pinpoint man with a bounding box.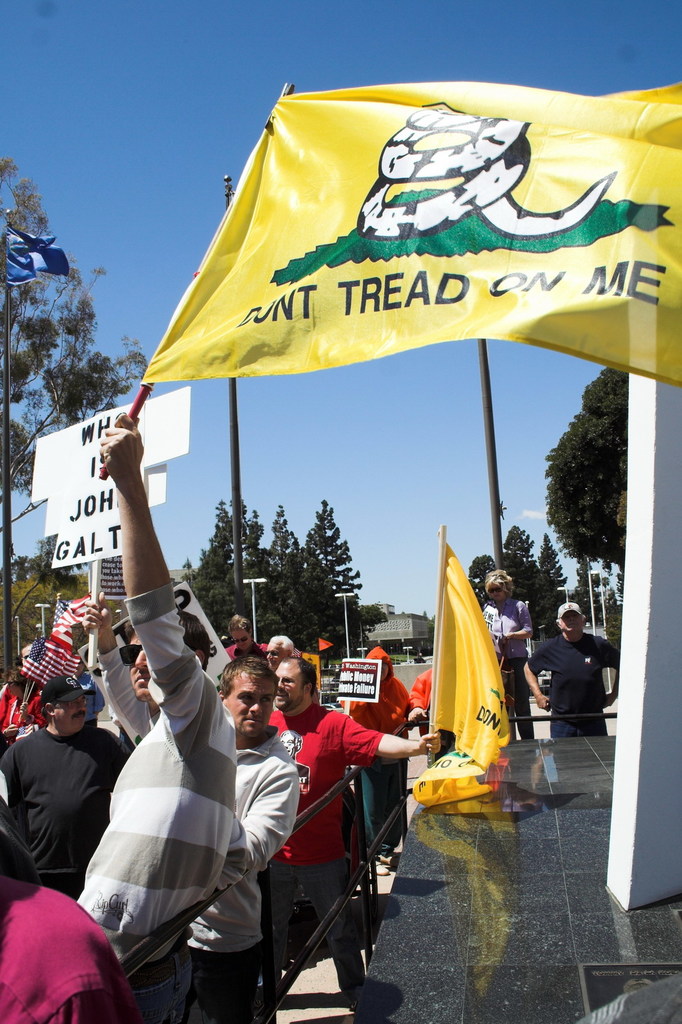
select_region(3, 681, 122, 906).
